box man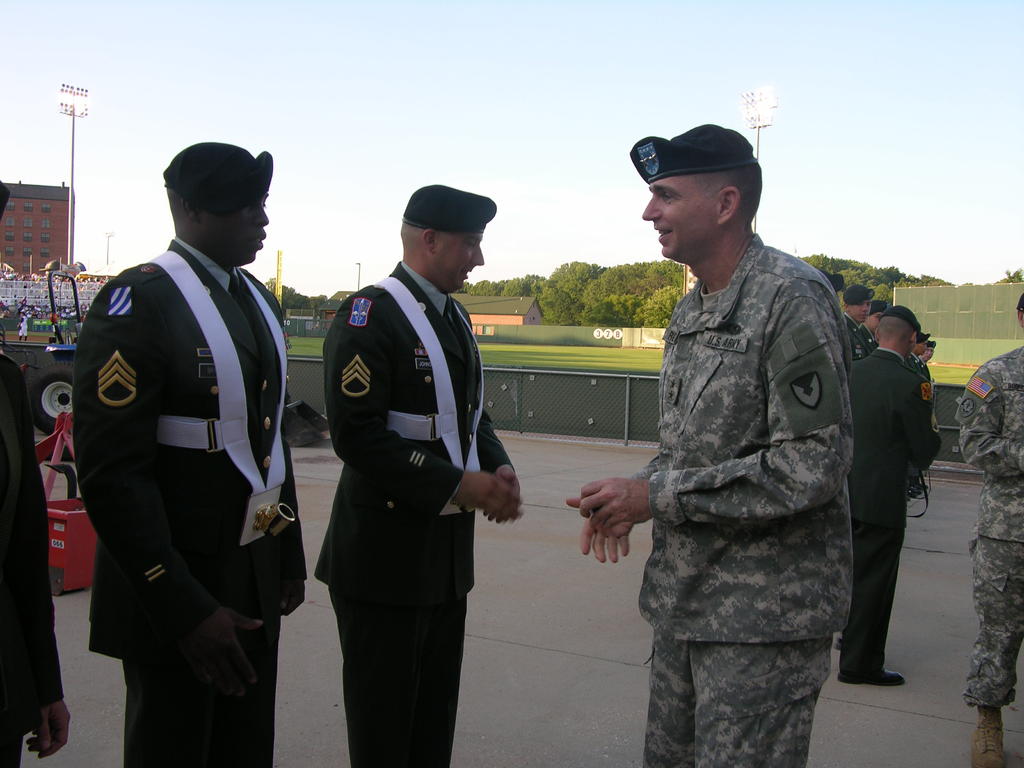
pyautogui.locateOnScreen(0, 178, 63, 767)
